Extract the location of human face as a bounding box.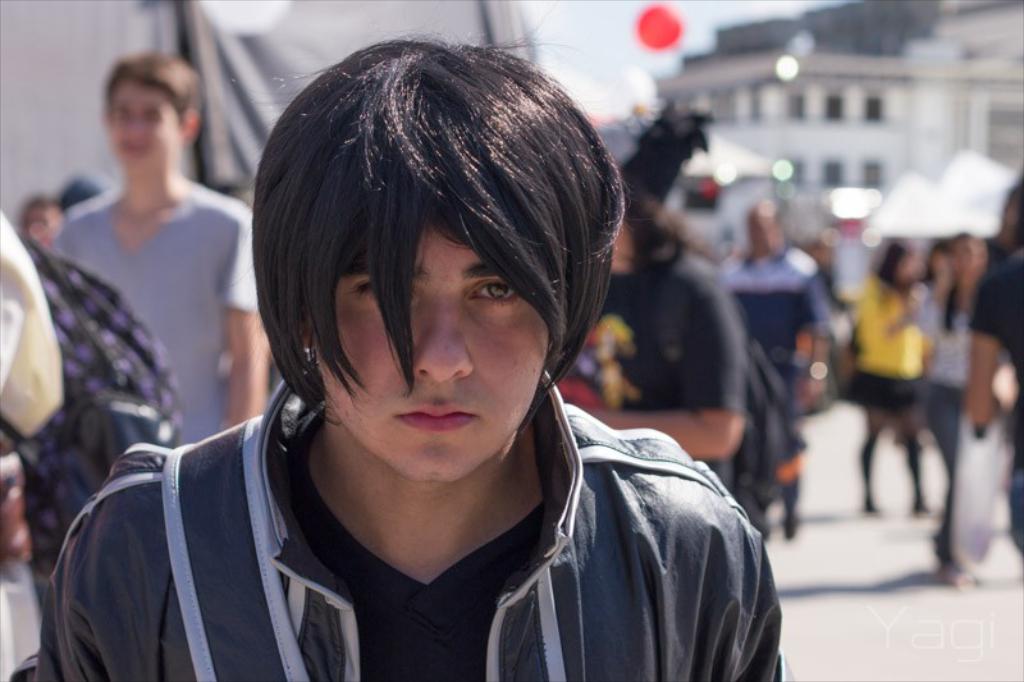
(left=746, top=211, right=783, bottom=264).
